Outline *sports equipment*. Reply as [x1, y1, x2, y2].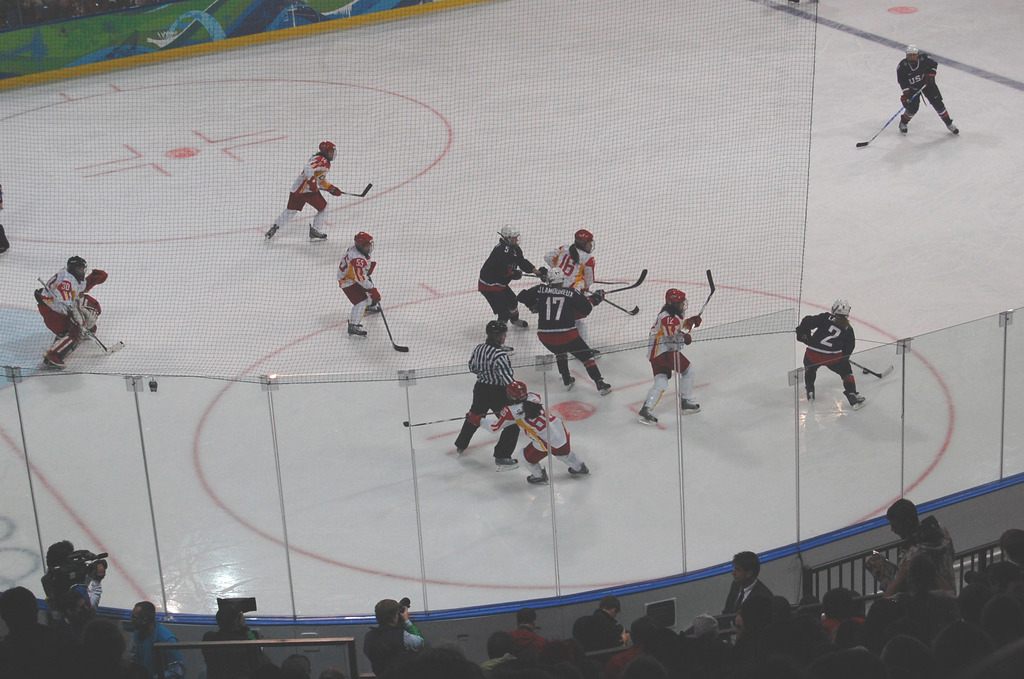
[921, 74, 936, 88].
